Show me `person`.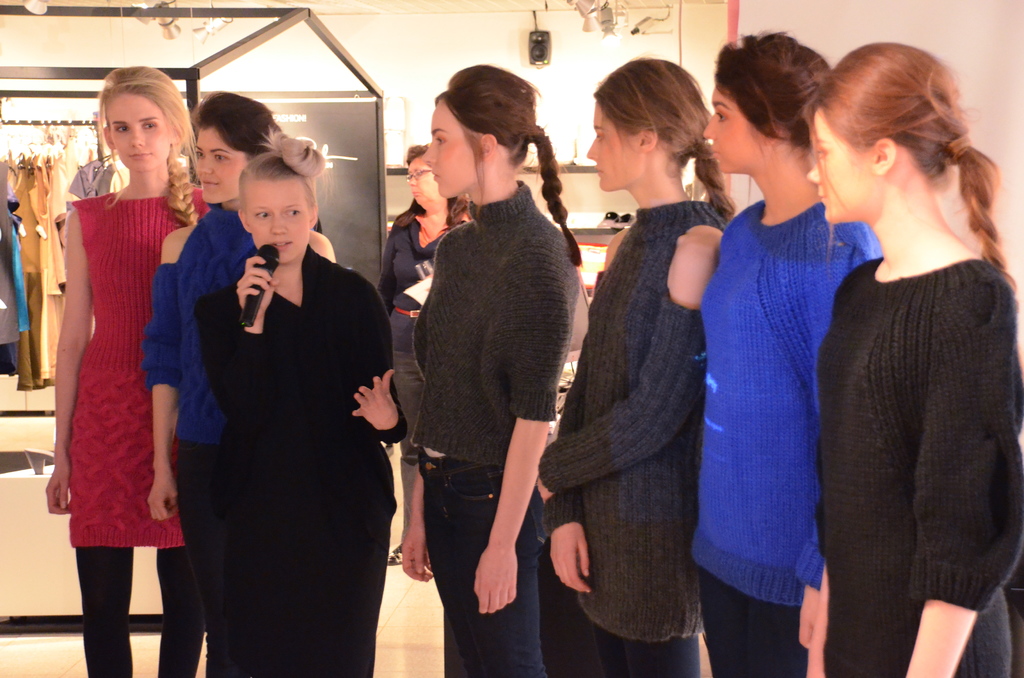
`person` is here: bbox=(799, 60, 1023, 677).
